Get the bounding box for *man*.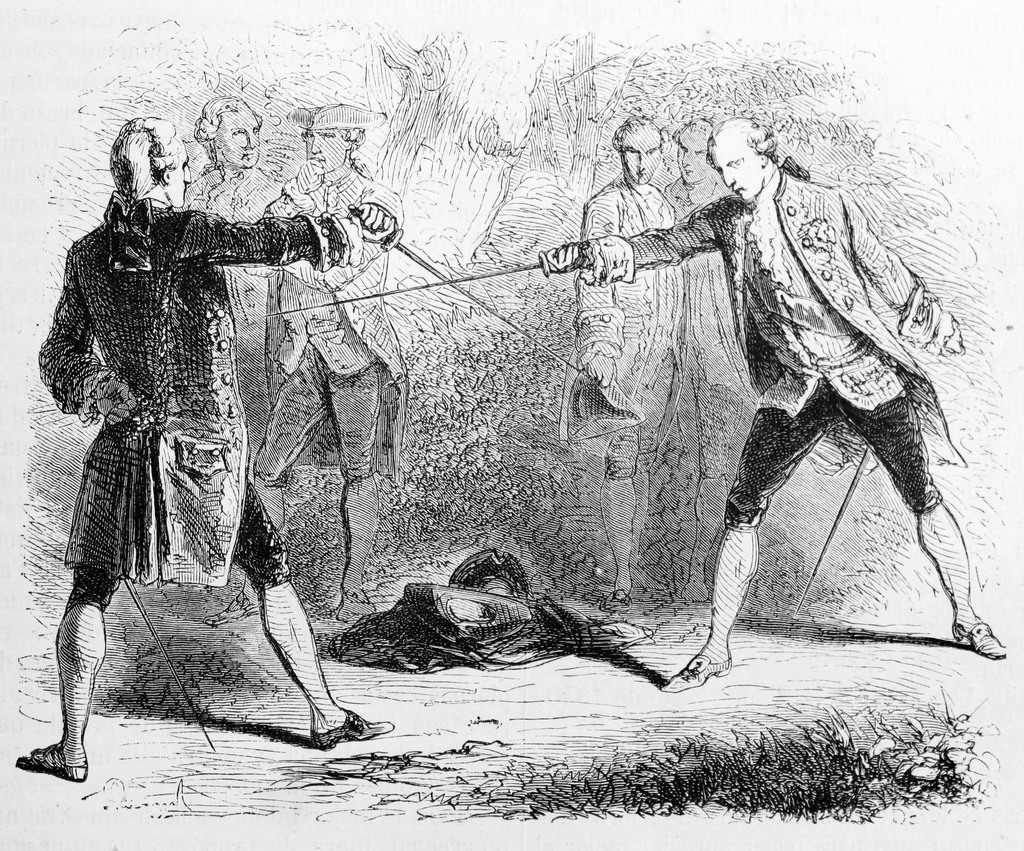
crop(182, 92, 285, 469).
